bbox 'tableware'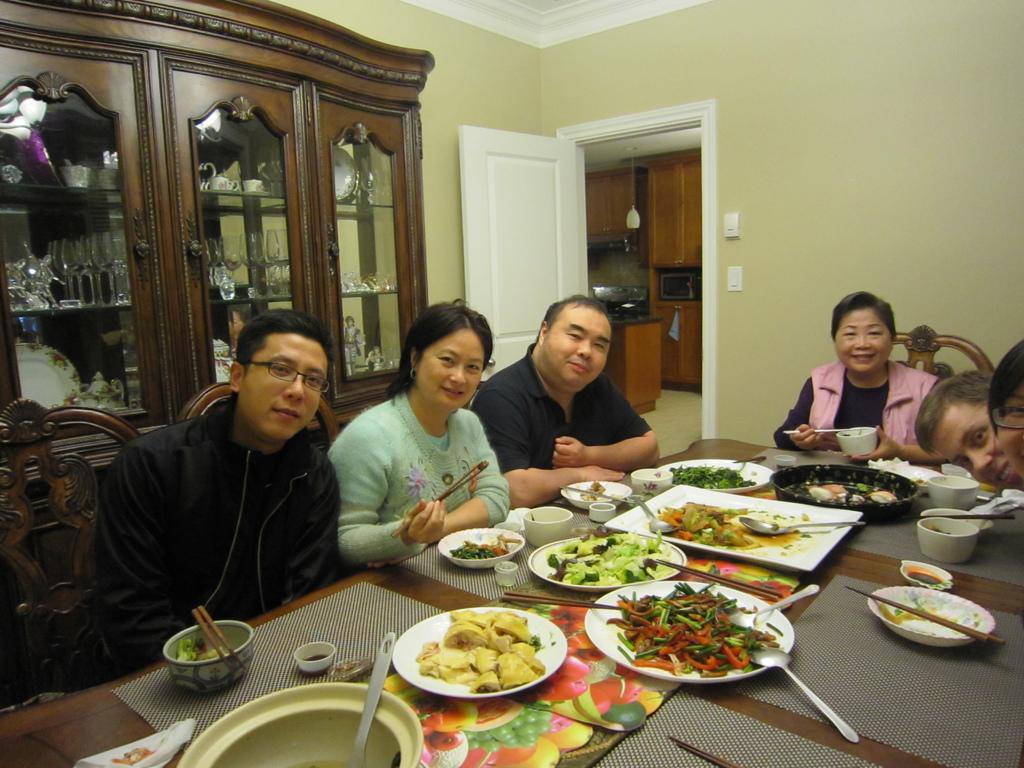
{"left": 870, "top": 462, "right": 941, "bottom": 484}
